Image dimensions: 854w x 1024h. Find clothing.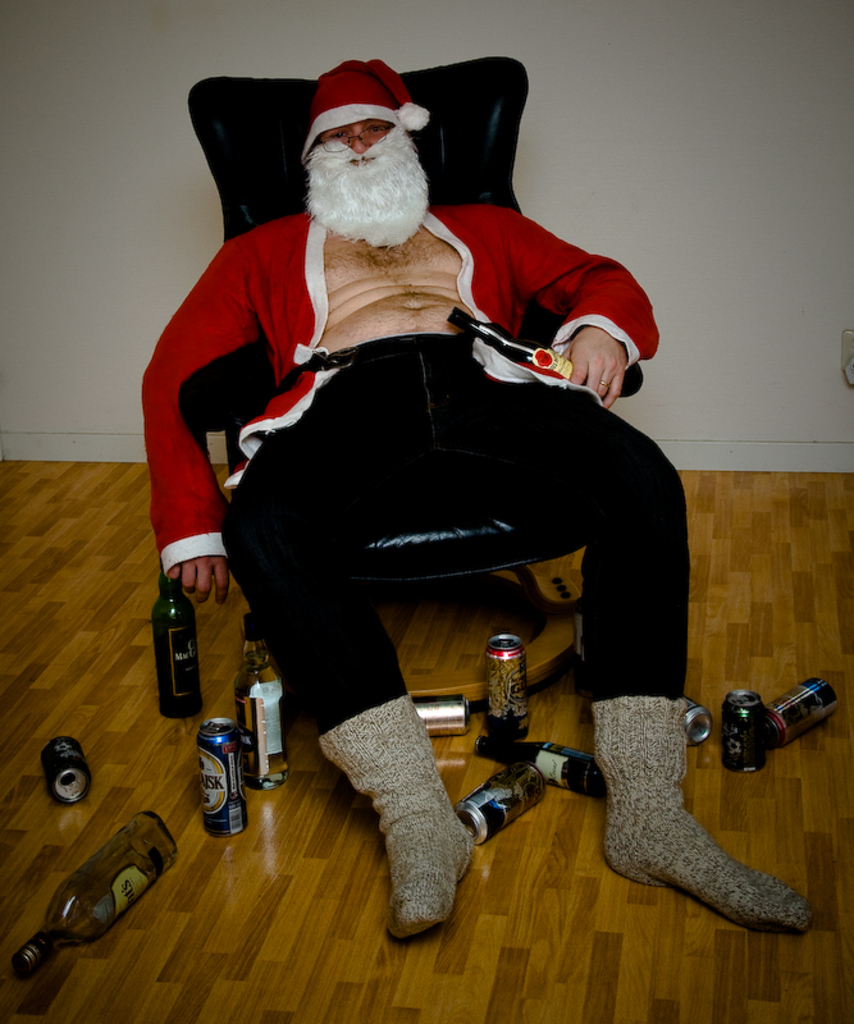
{"left": 143, "top": 210, "right": 694, "bottom": 735}.
